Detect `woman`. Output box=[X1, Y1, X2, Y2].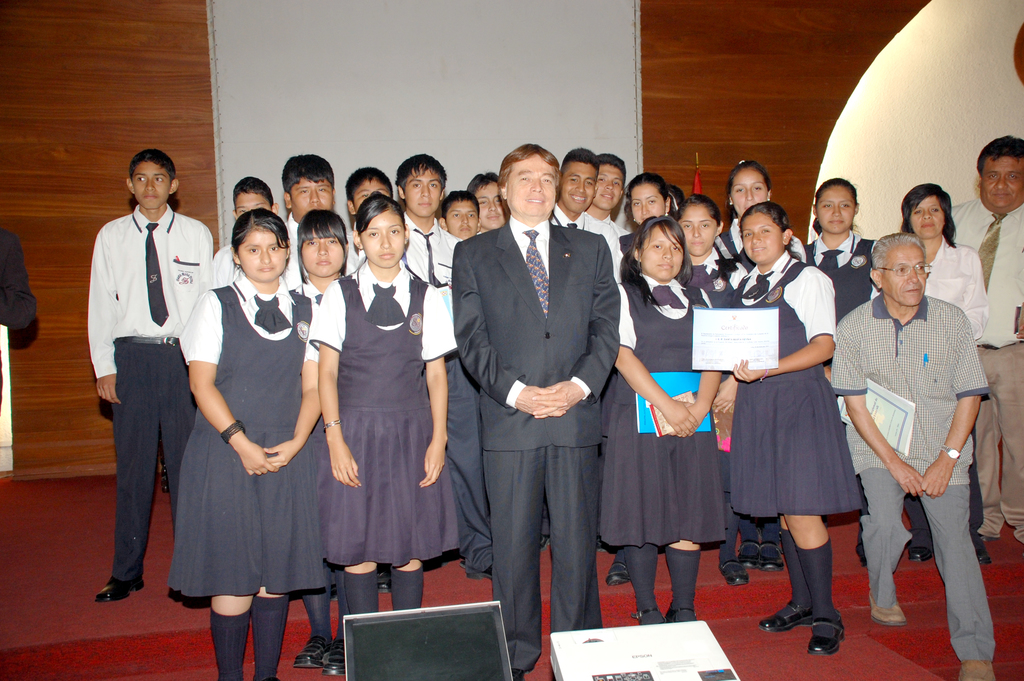
box=[308, 188, 455, 616].
